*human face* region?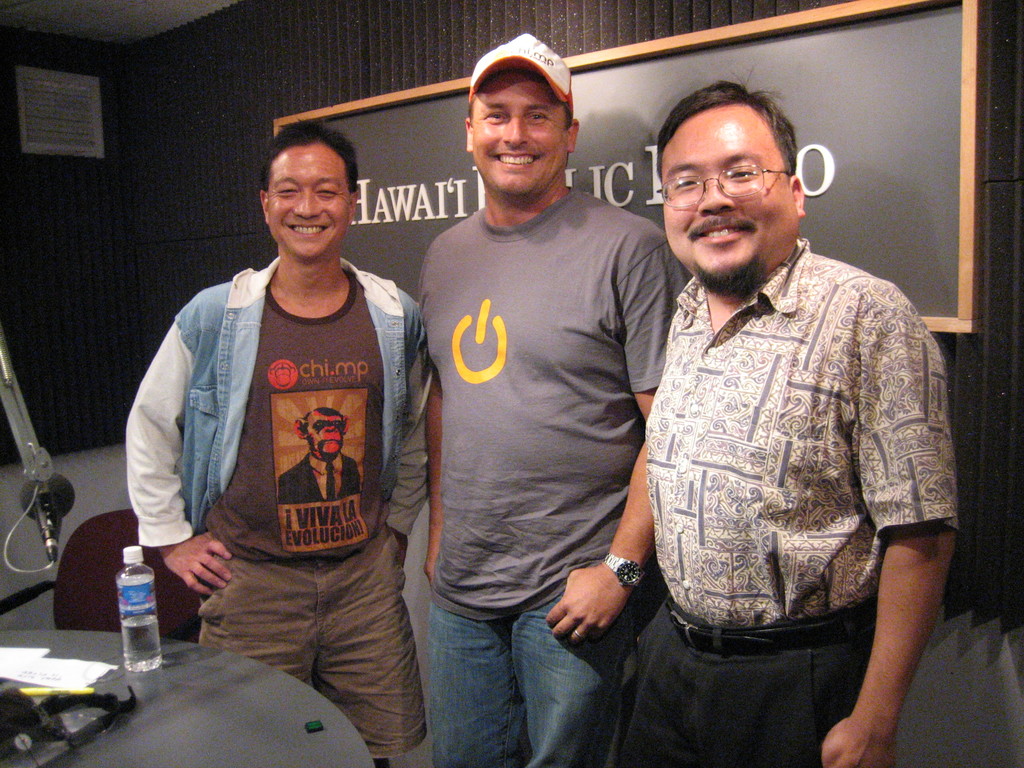
region(469, 71, 567, 193)
